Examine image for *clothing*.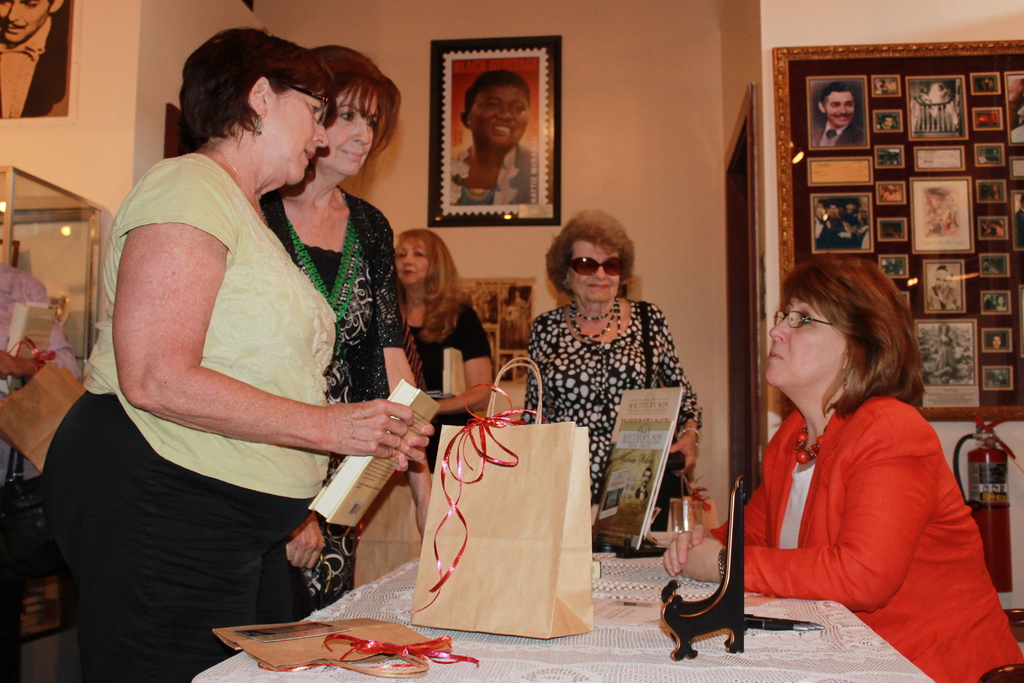
Examination result: 260, 183, 396, 614.
